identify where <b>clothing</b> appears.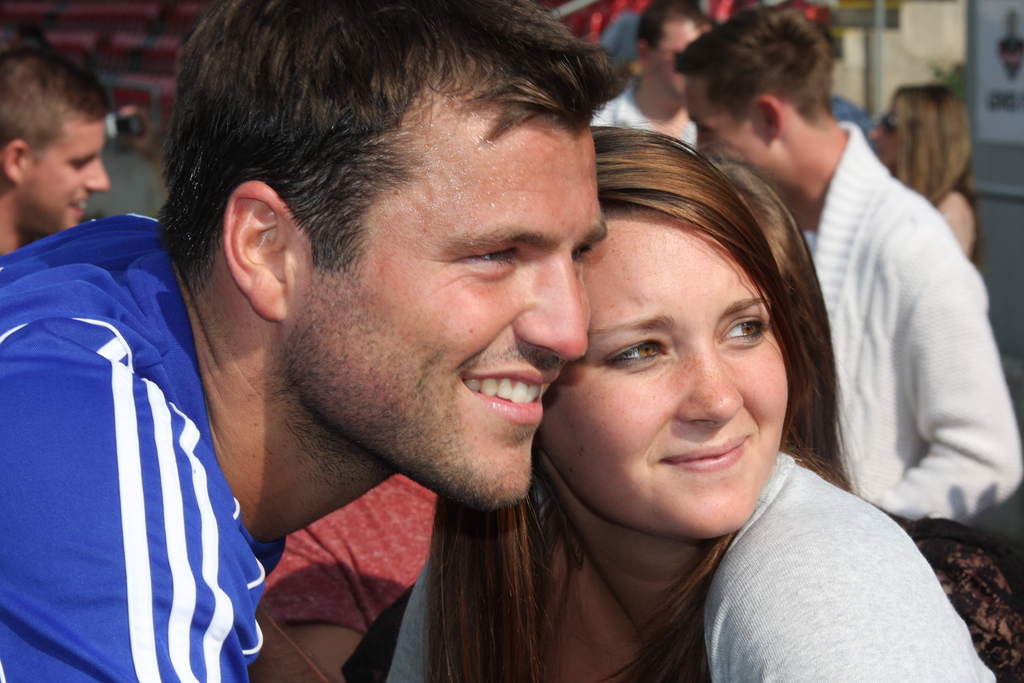
Appears at pyautogui.locateOnScreen(585, 83, 700, 152).
